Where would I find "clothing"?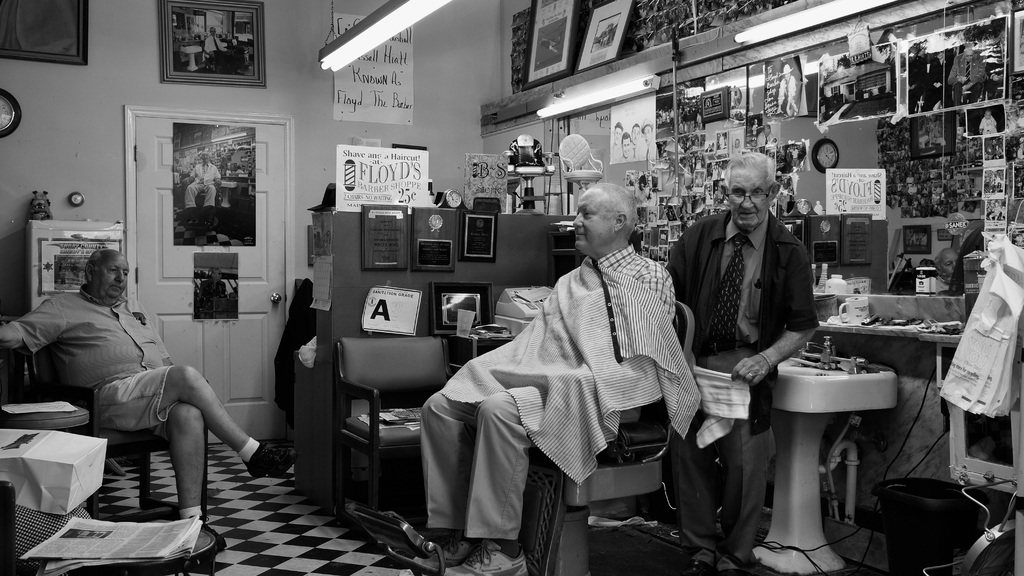
At rect(8, 293, 184, 431).
